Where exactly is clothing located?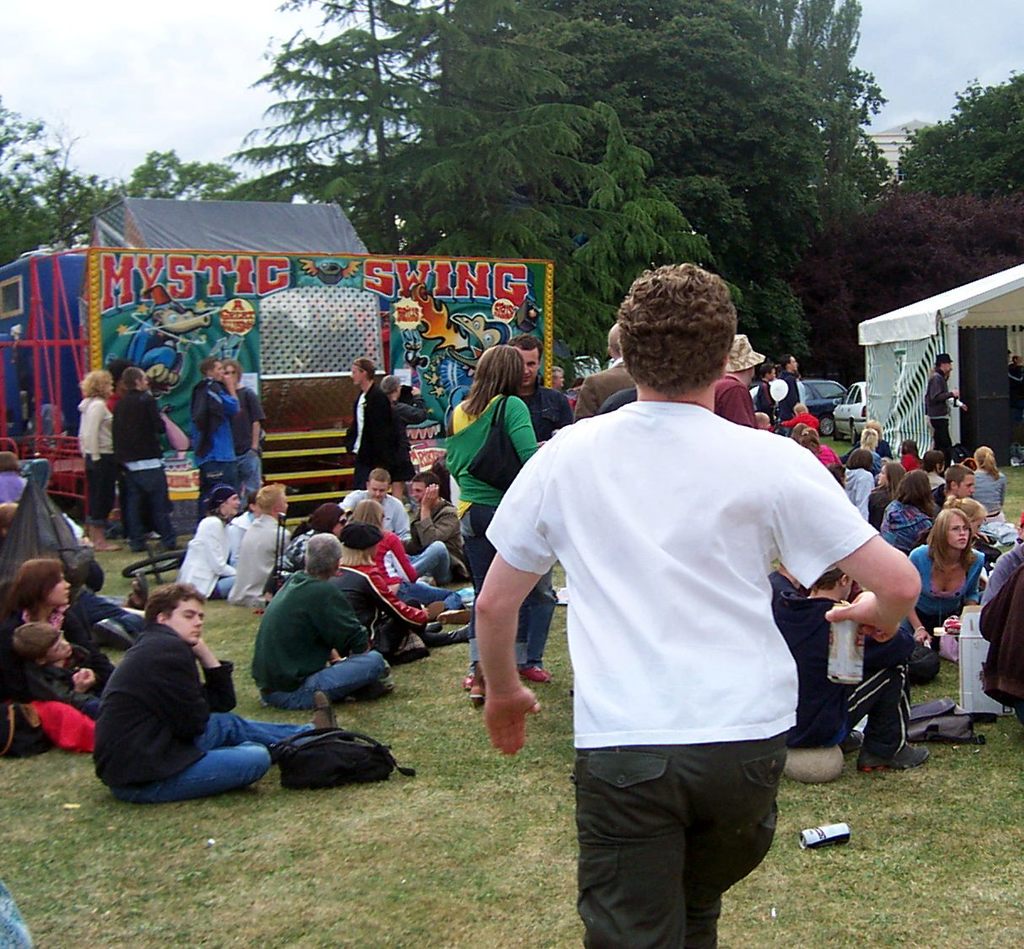
Its bounding box is 230, 384, 268, 506.
